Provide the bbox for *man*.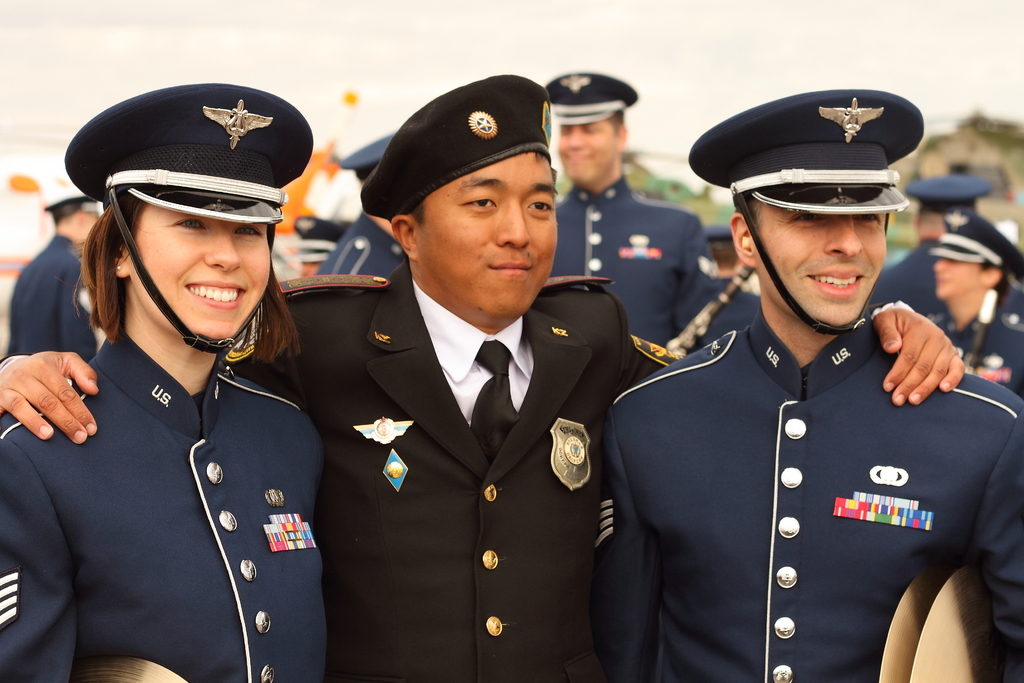
4/193/106/356.
